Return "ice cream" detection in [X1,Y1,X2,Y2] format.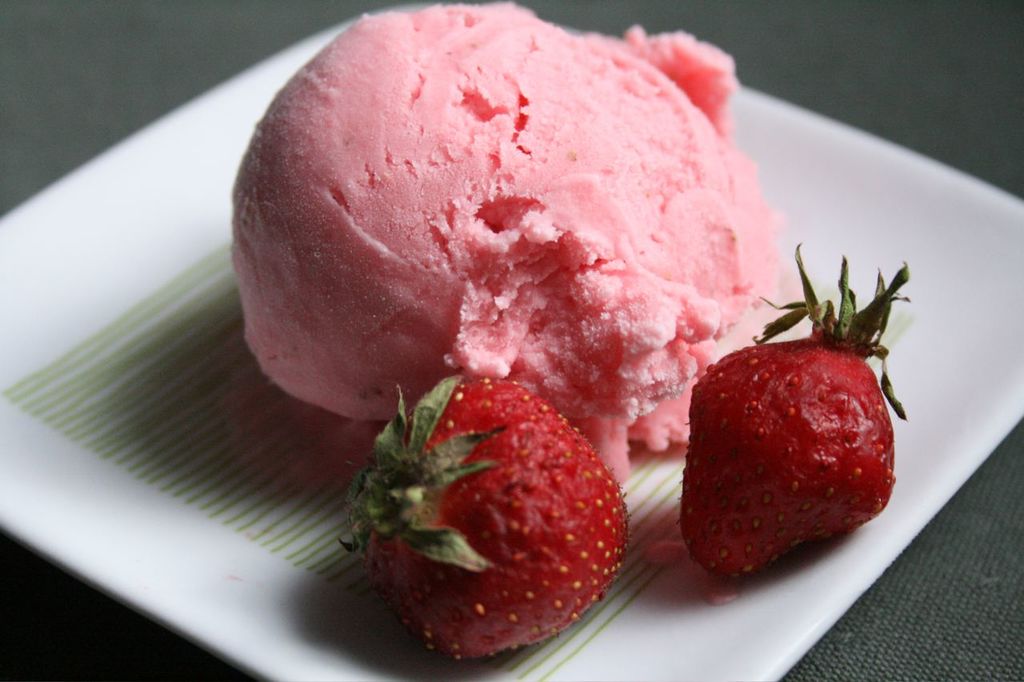
[233,0,778,481].
